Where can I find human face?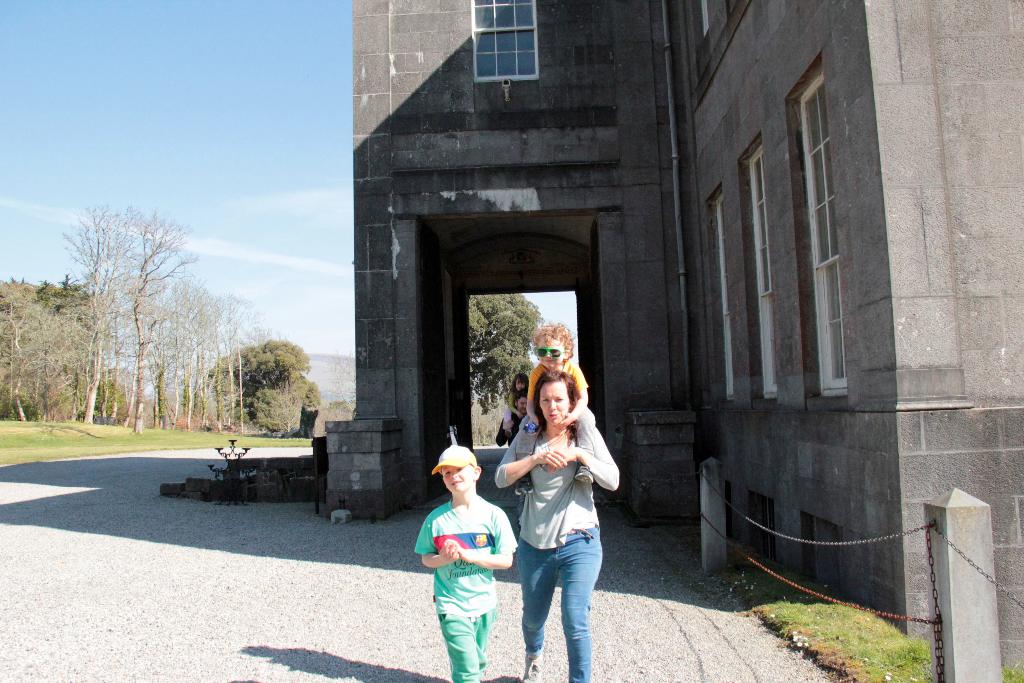
You can find it at rect(536, 383, 570, 419).
